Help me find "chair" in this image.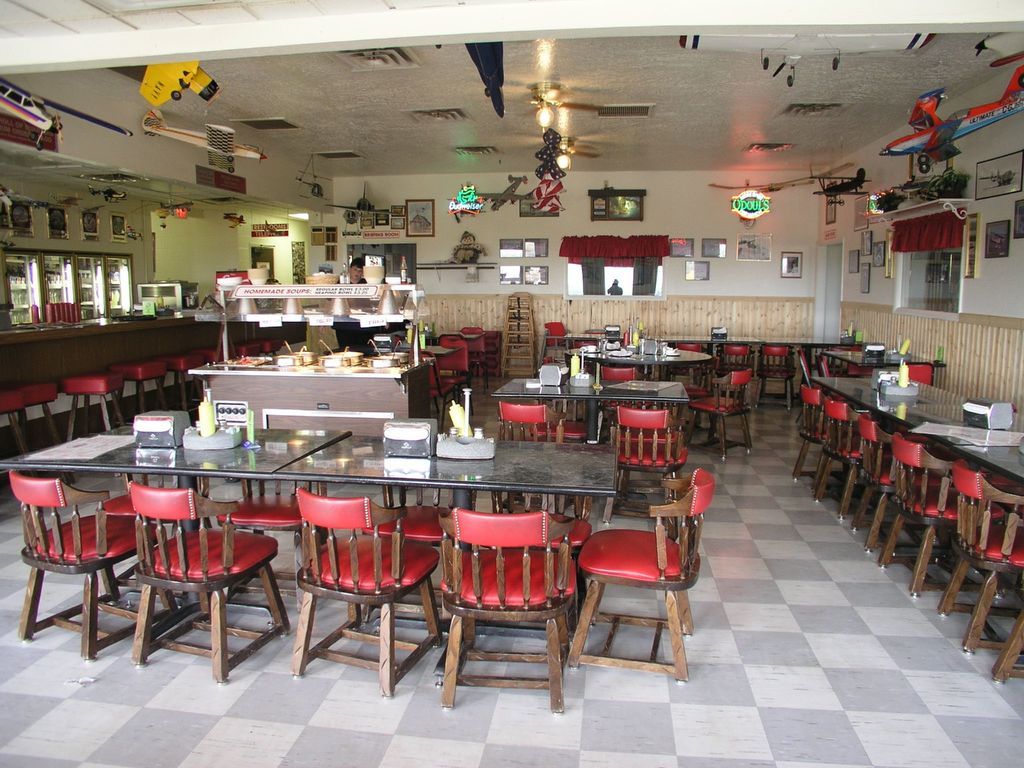
Found it: box(285, 486, 445, 704).
